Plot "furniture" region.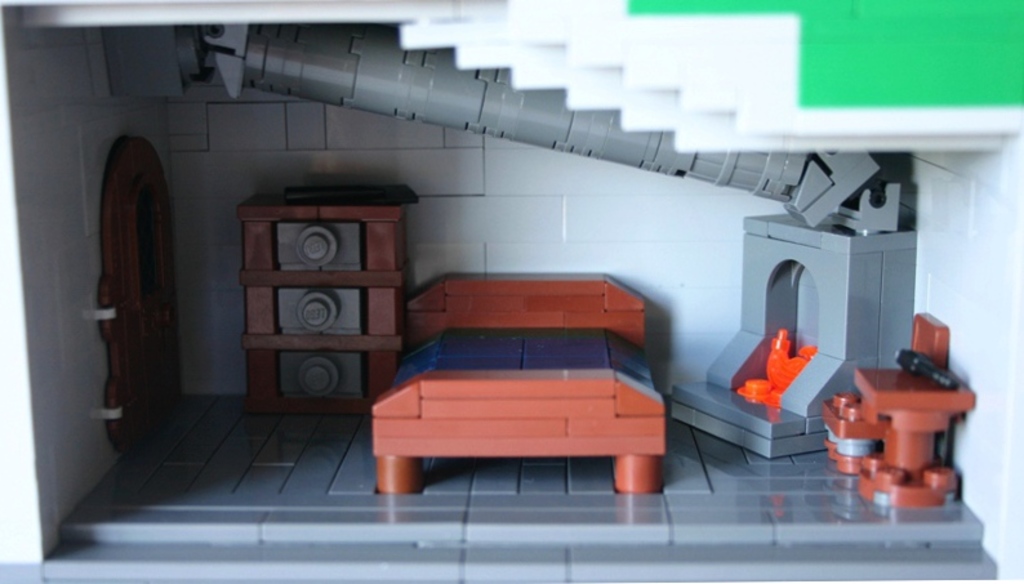
Plotted at box=[241, 192, 411, 413].
